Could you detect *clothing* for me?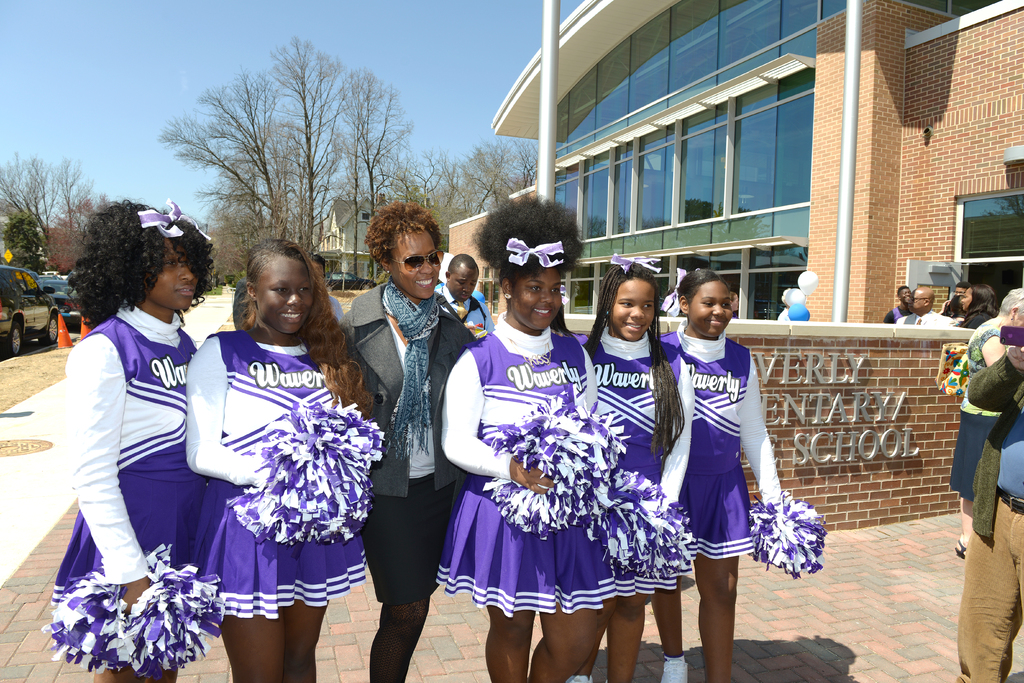
Detection result: Rect(433, 310, 641, 624).
